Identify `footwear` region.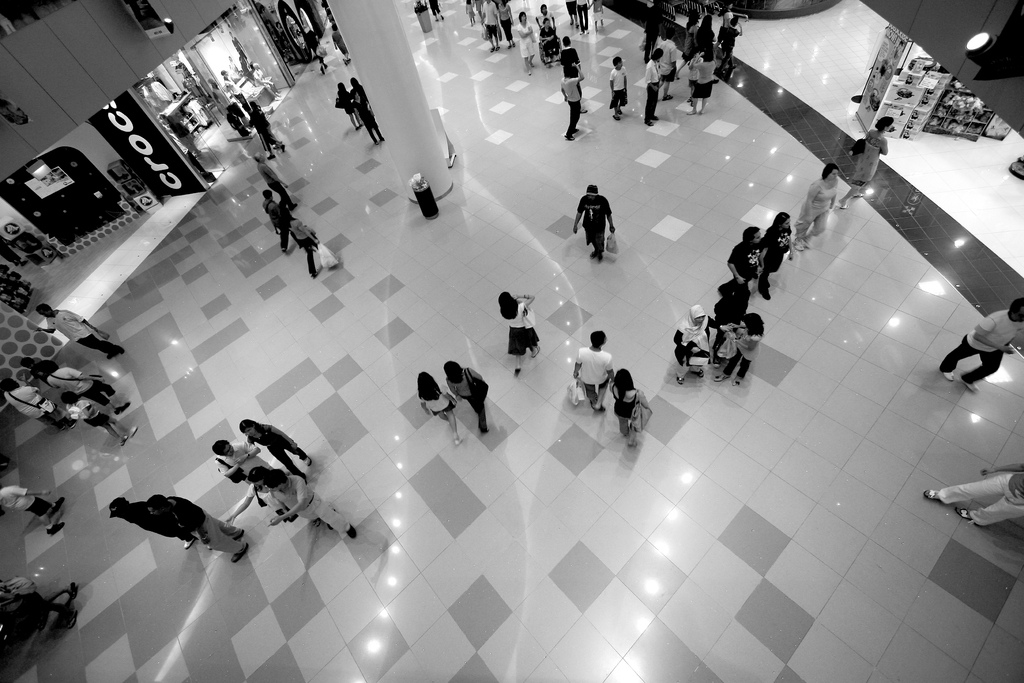
Region: <bbox>66, 418, 76, 431</bbox>.
